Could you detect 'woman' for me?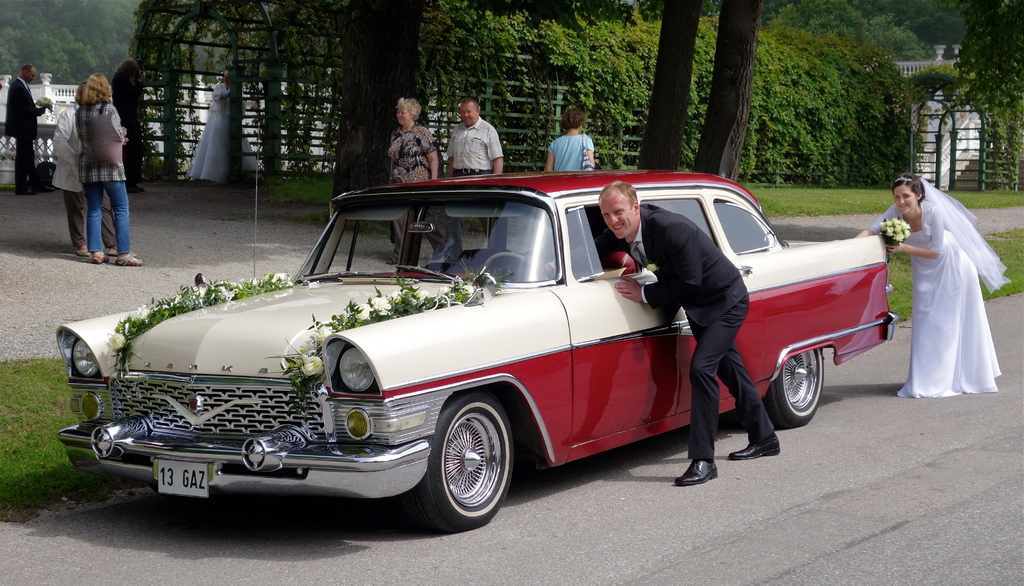
Detection result: 858 173 1009 400.
